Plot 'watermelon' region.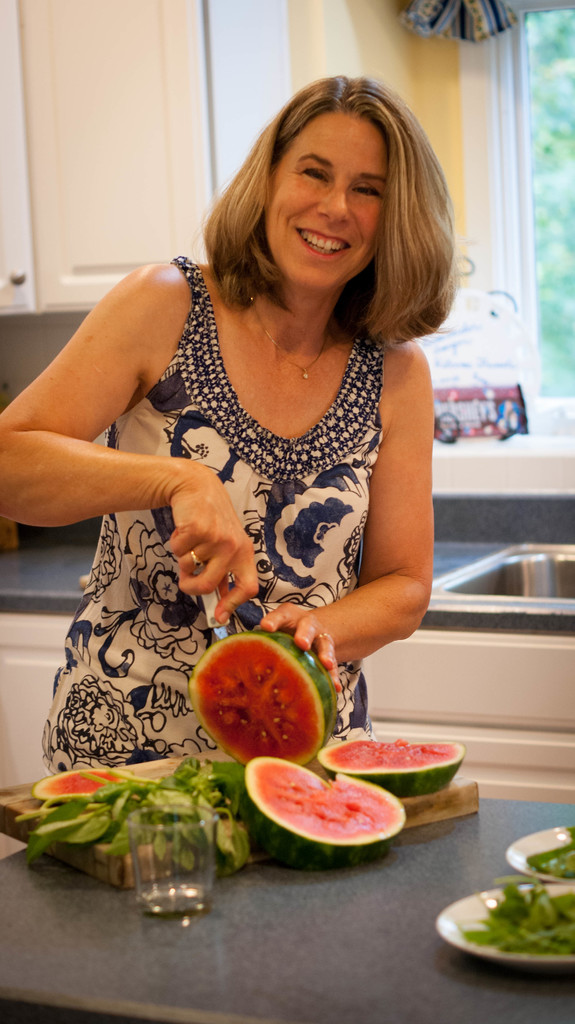
Plotted at detection(320, 732, 468, 797).
